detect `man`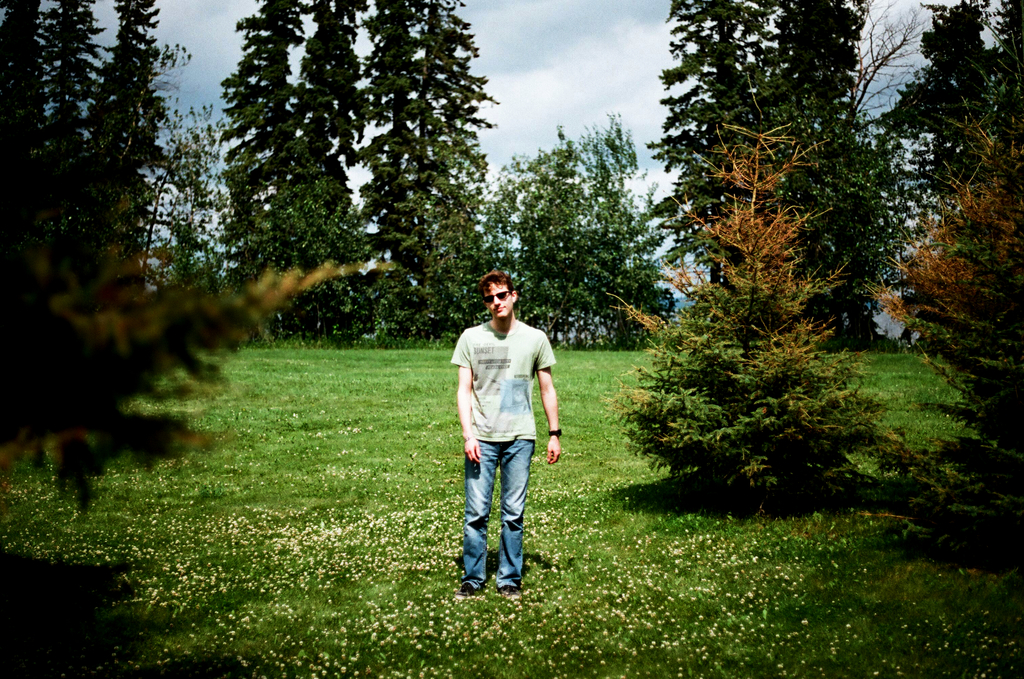
crop(452, 264, 563, 605)
